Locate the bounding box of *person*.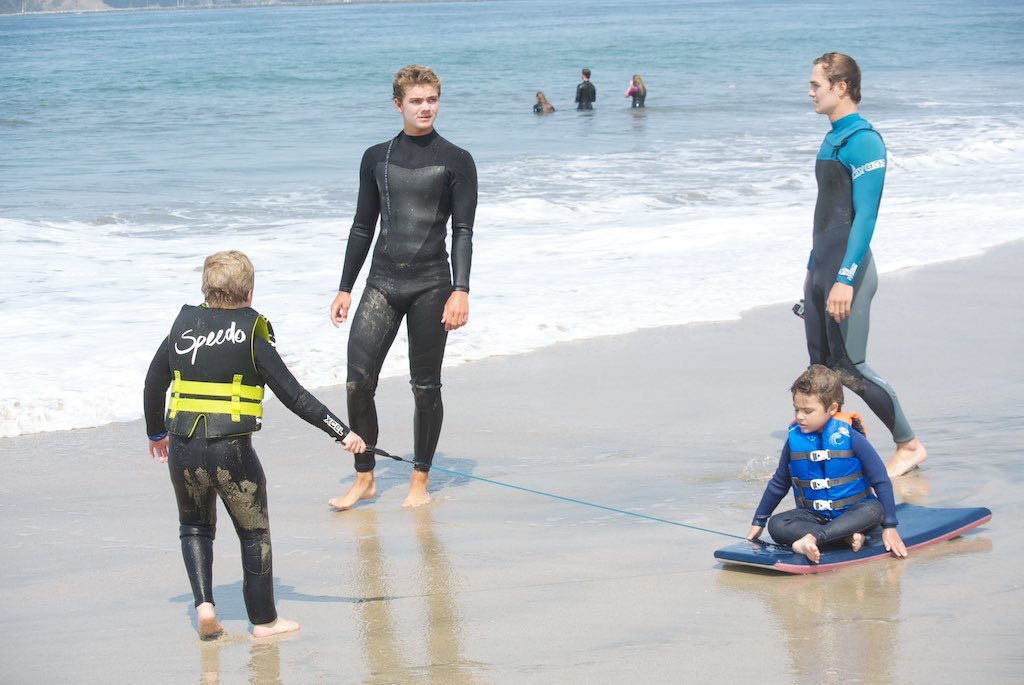
Bounding box: l=573, t=67, r=597, b=110.
